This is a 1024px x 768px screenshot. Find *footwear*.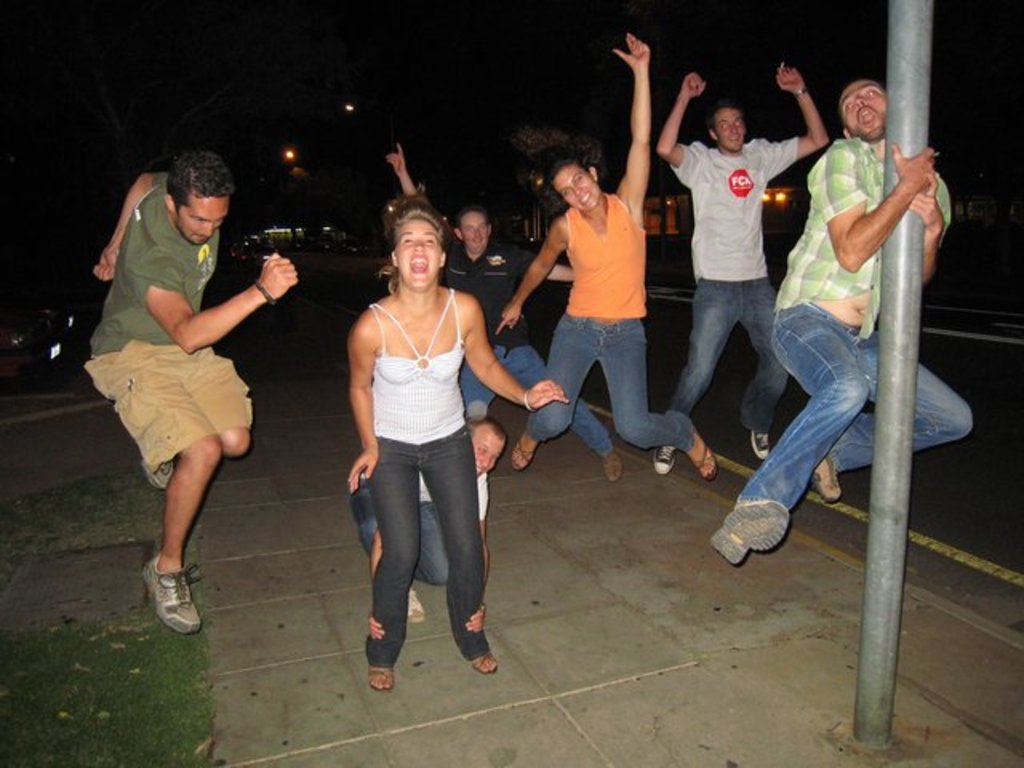
Bounding box: region(408, 587, 427, 627).
